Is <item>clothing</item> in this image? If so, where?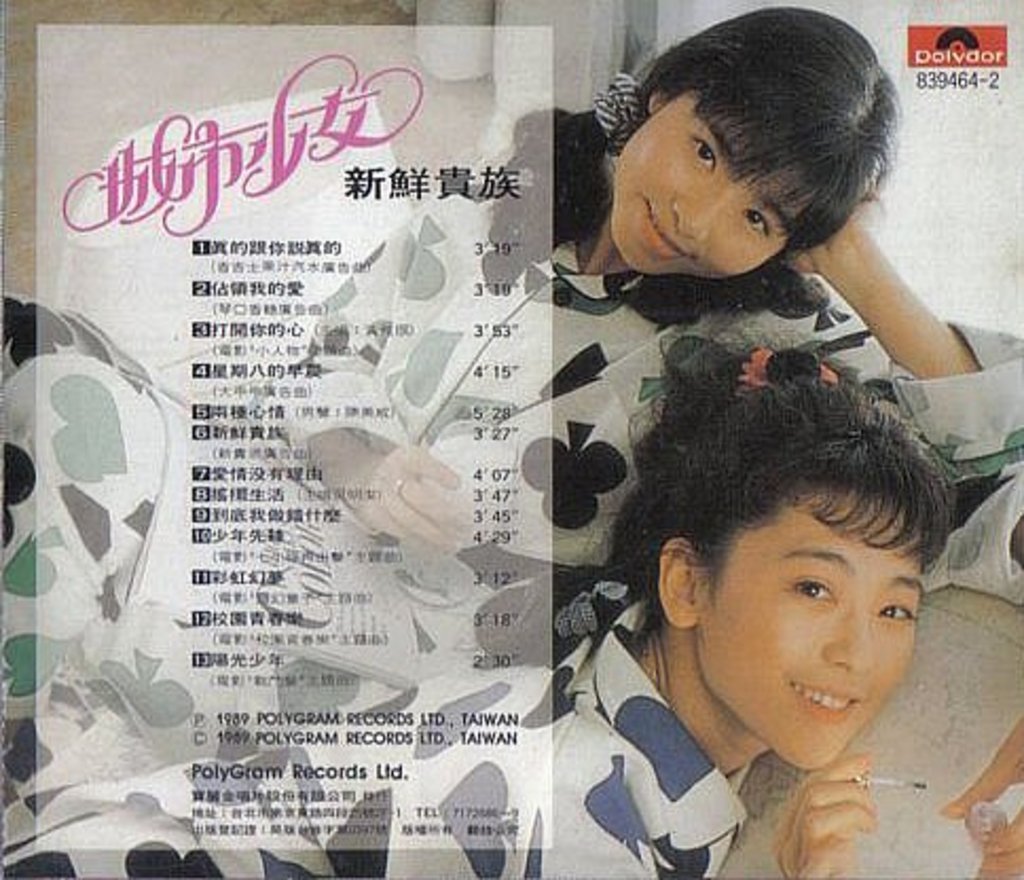
Yes, at (2,590,757,867).
